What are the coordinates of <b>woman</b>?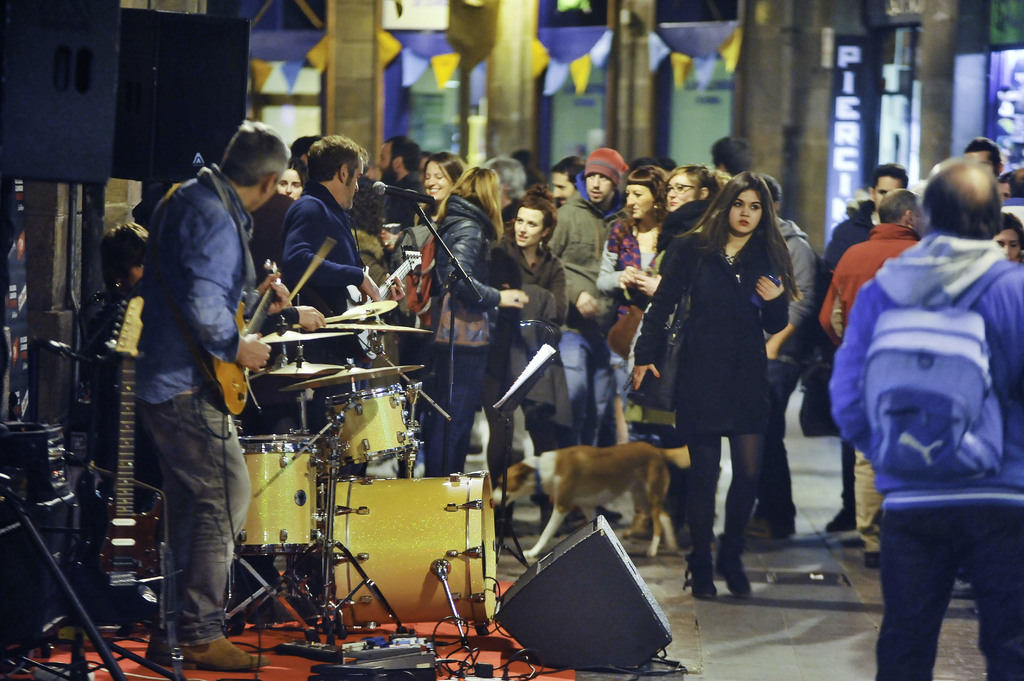
left=630, top=168, right=795, bottom=618.
